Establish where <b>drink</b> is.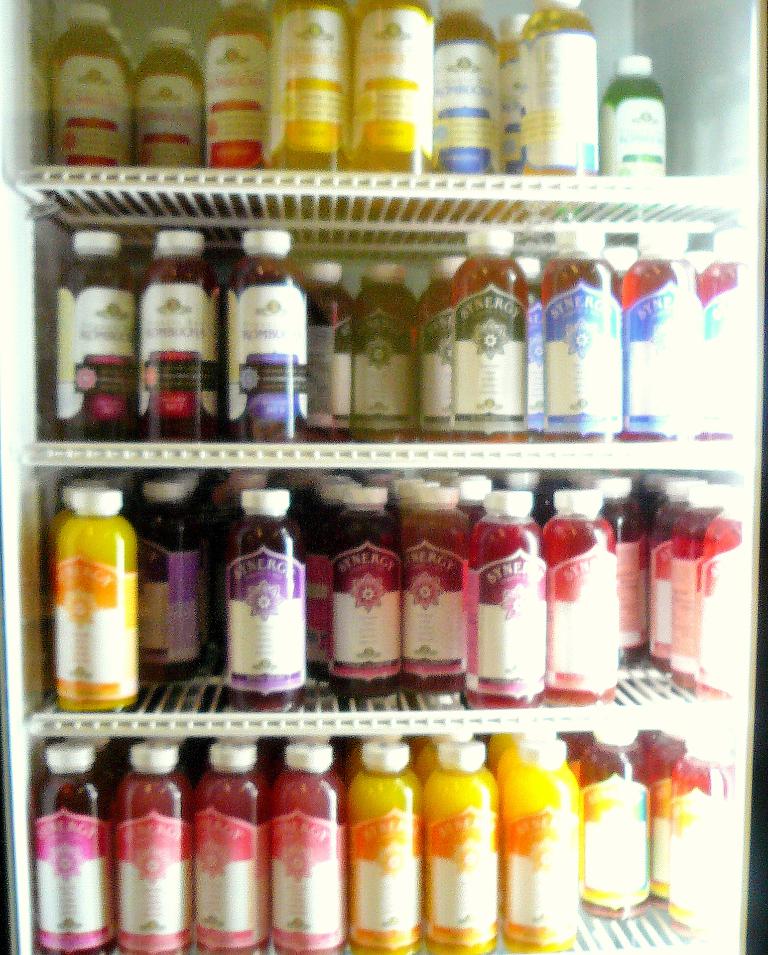
Established at BBox(223, 466, 314, 709).
